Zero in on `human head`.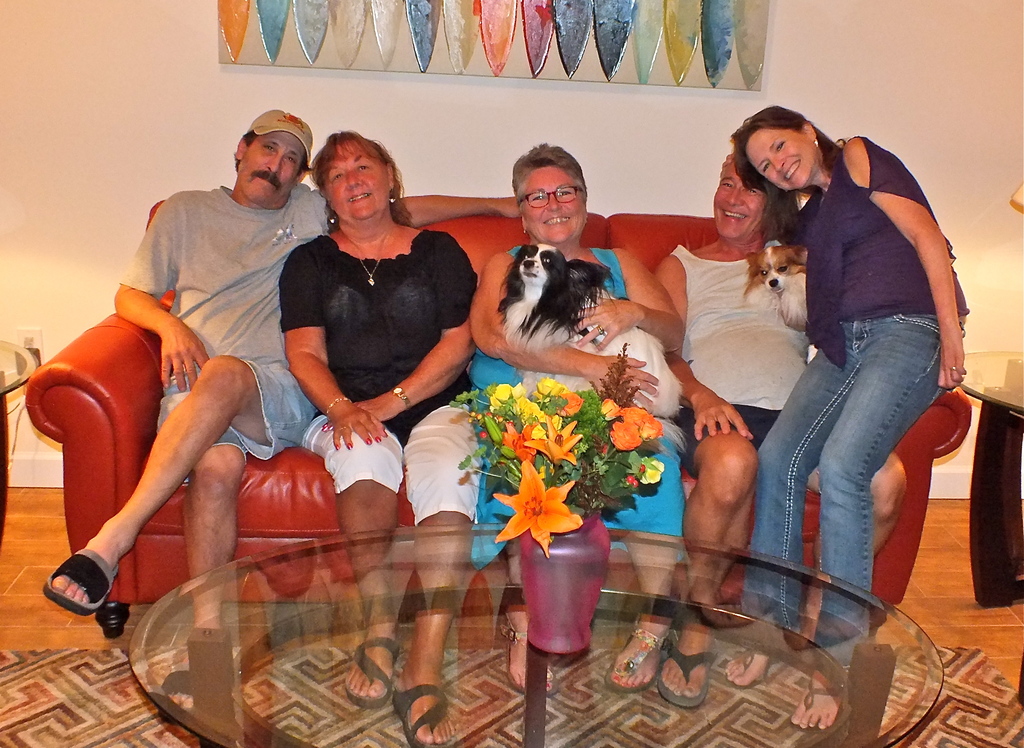
Zeroed in: <region>510, 143, 589, 249</region>.
